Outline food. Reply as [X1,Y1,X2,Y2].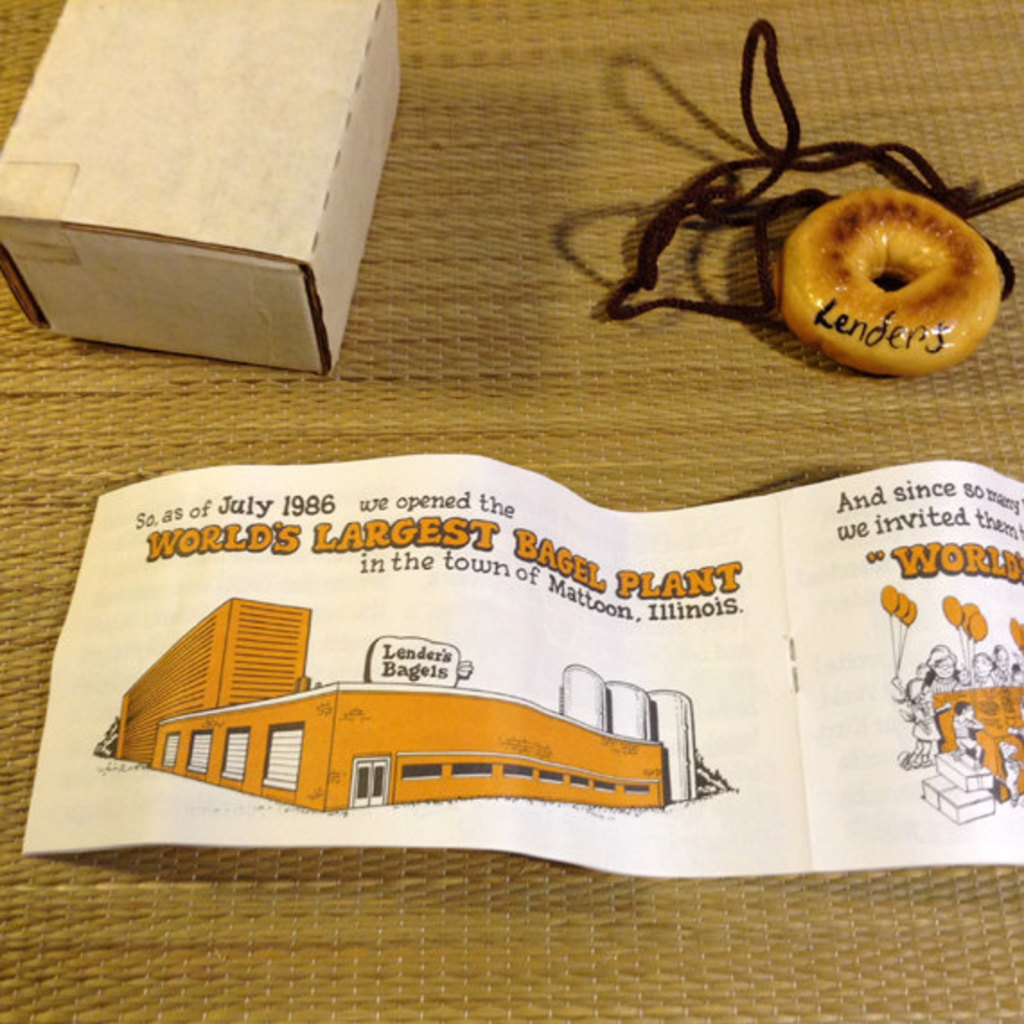
[764,160,1017,347].
